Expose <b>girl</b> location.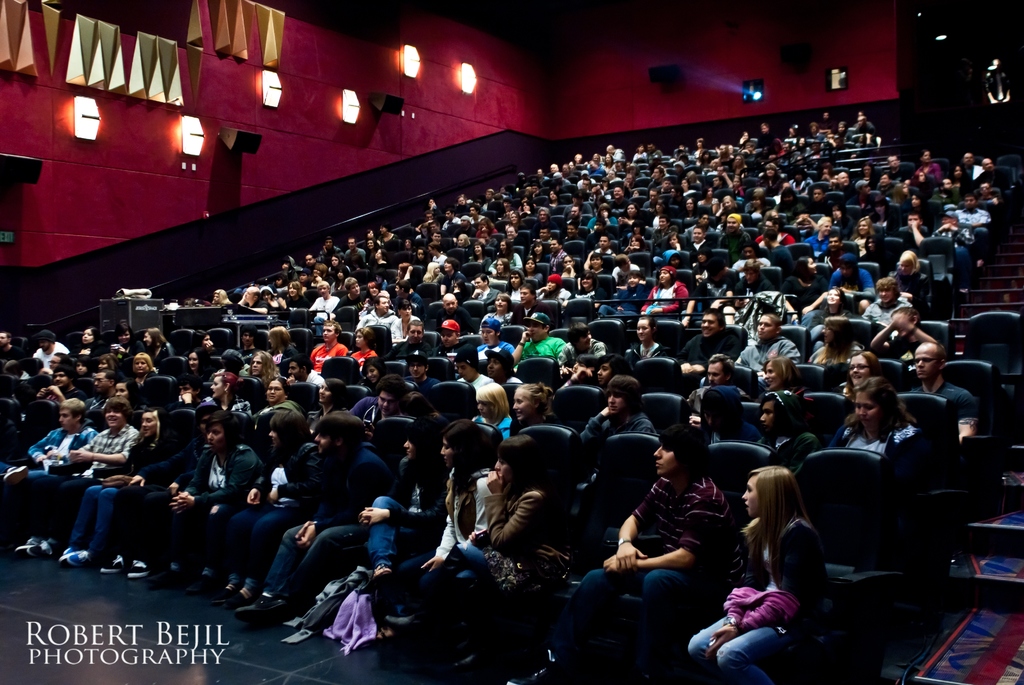
Exposed at x1=508 y1=212 x2=528 y2=231.
